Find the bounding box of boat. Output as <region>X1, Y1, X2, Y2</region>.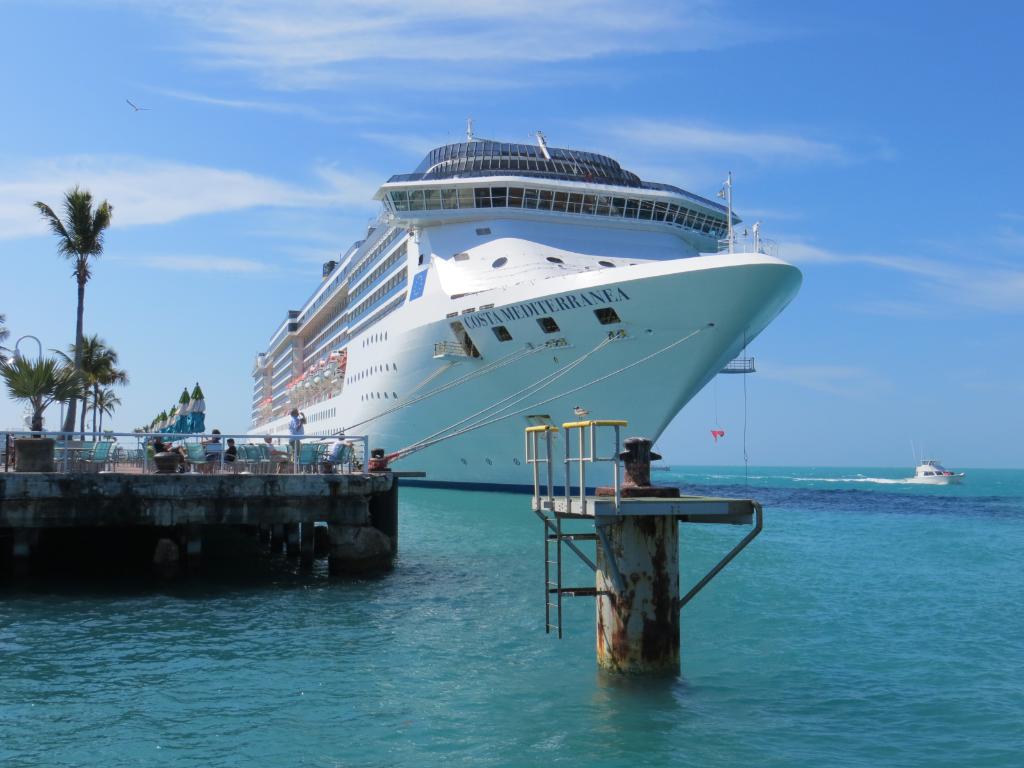
<region>907, 450, 976, 486</region>.
